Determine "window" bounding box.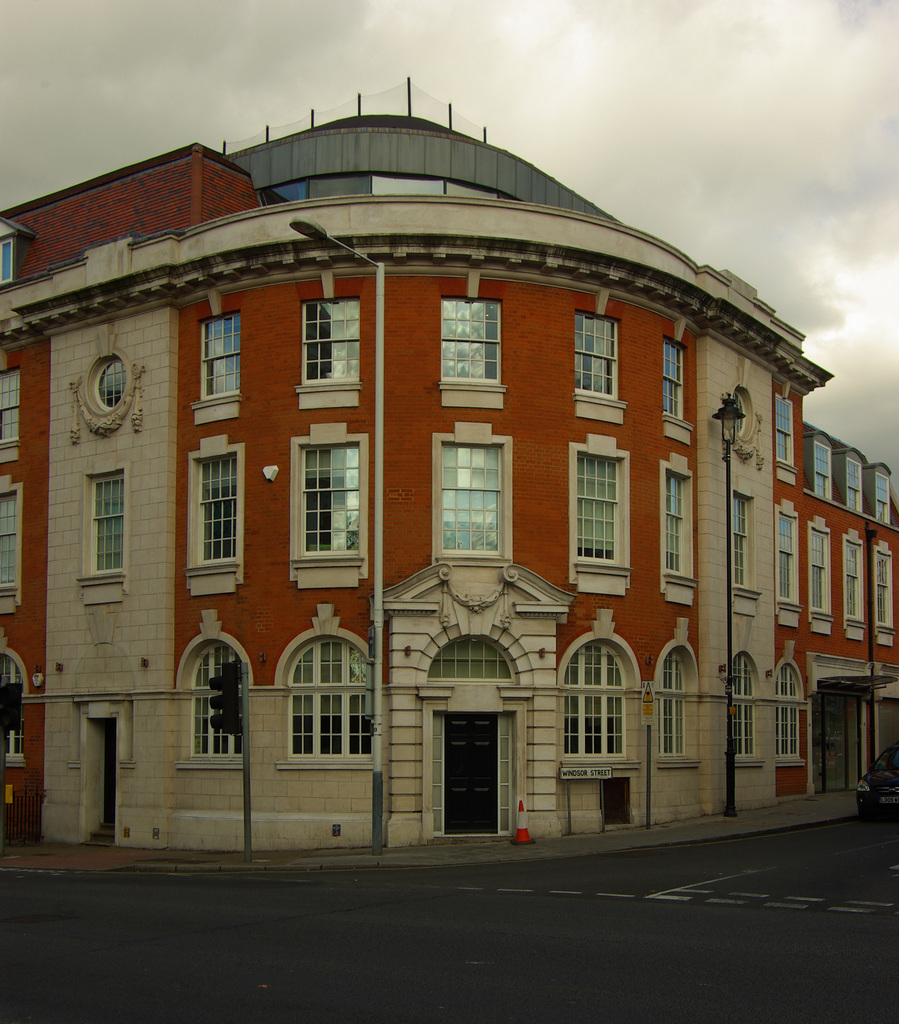
Determined: crop(809, 524, 827, 616).
